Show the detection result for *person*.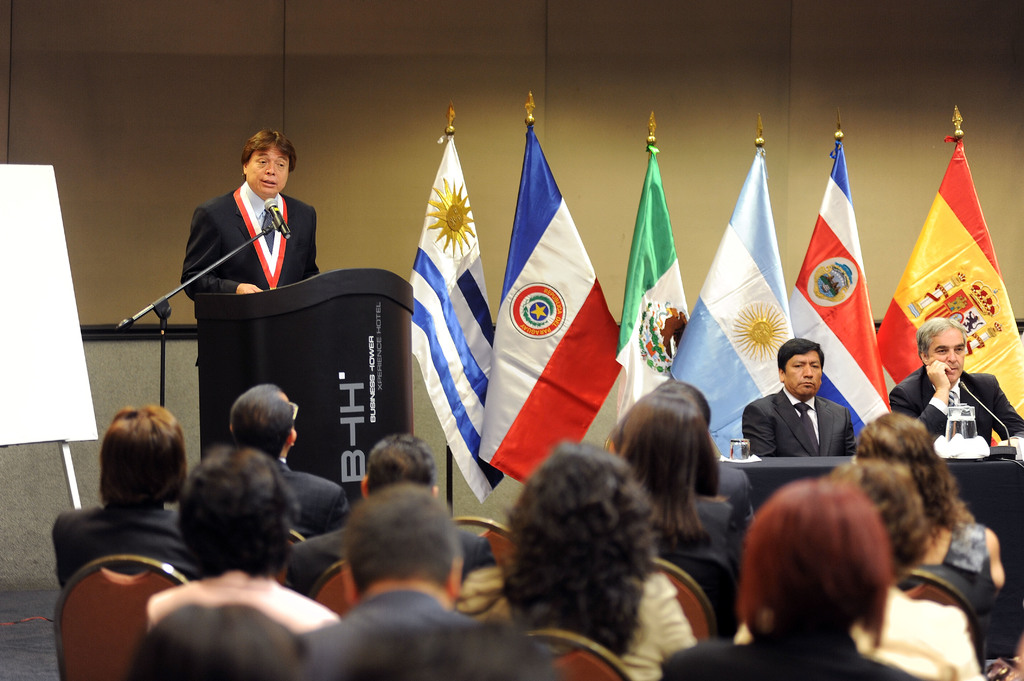
box(745, 338, 855, 452).
